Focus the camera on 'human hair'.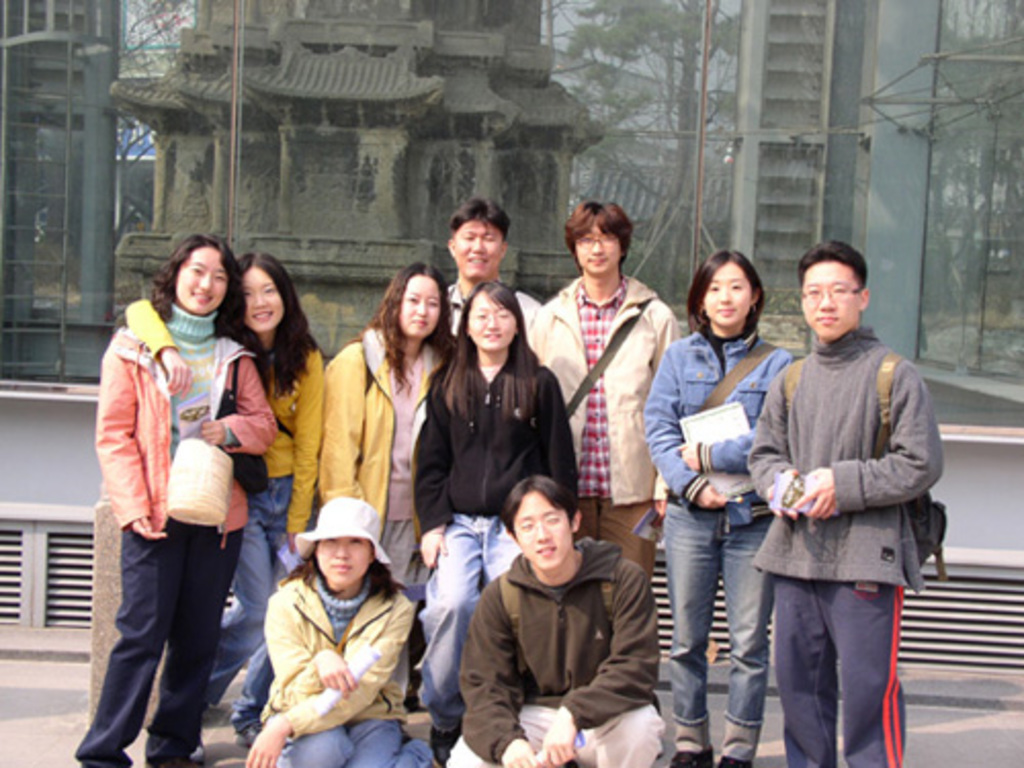
Focus region: <region>449, 197, 512, 246</region>.
